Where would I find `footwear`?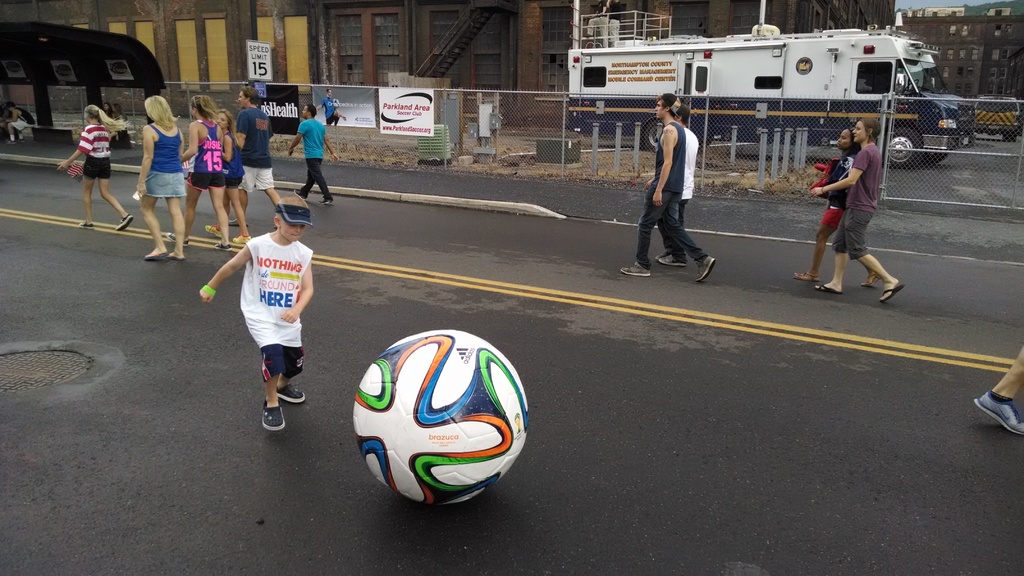
At (216,234,234,253).
